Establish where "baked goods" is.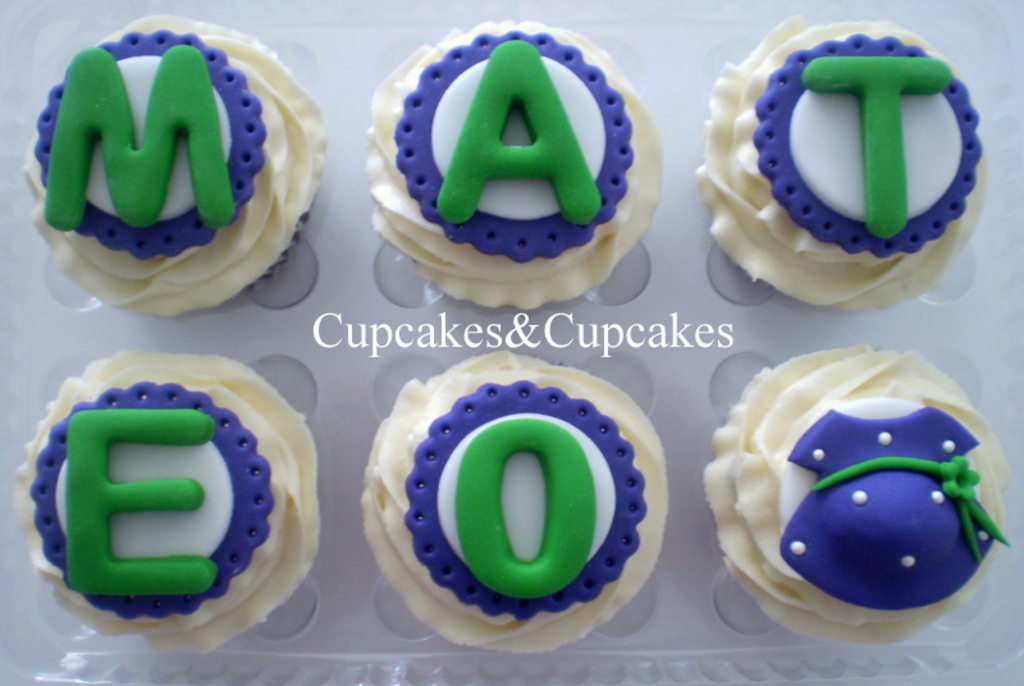
Established at (696,14,987,317).
